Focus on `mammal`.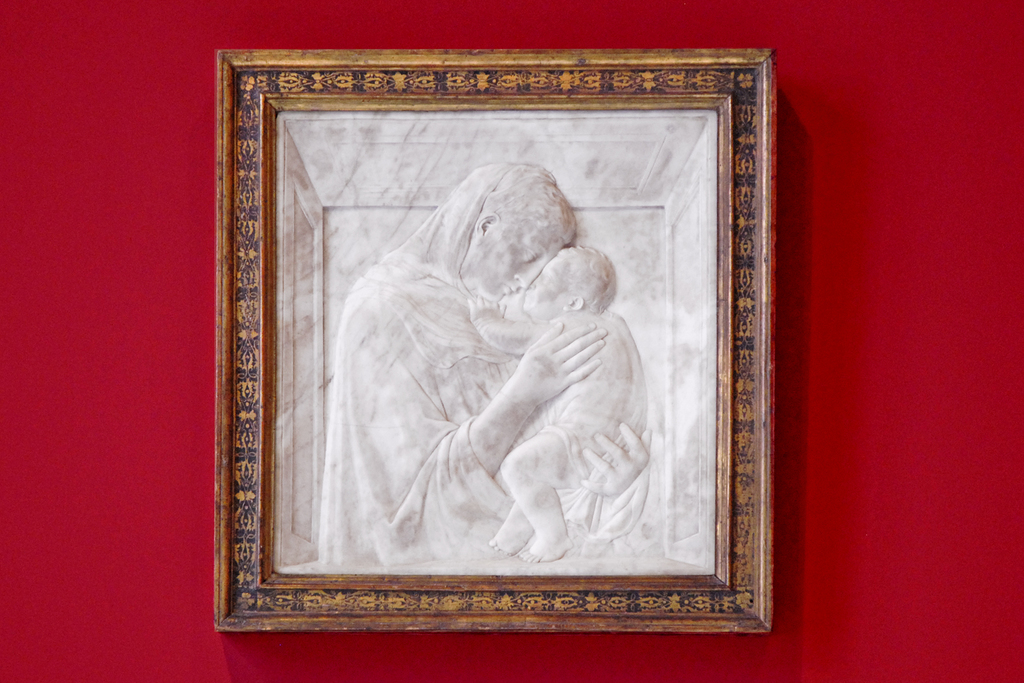
Focused at rect(316, 159, 650, 573).
